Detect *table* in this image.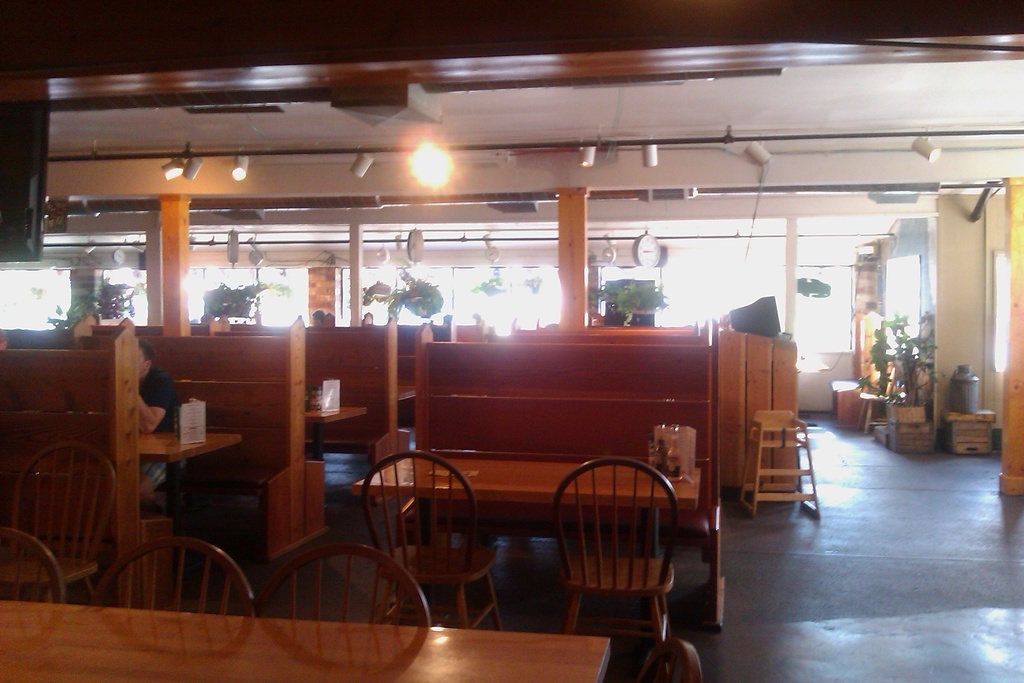
Detection: bbox=[0, 595, 614, 682].
